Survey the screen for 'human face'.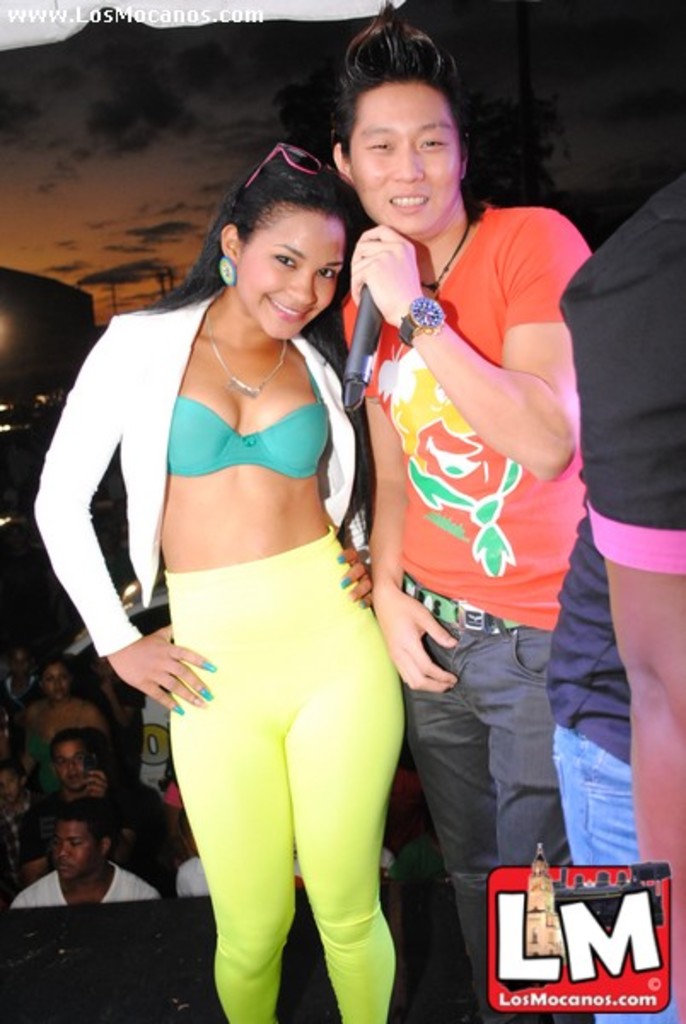
Survey found: rect(55, 816, 96, 881).
